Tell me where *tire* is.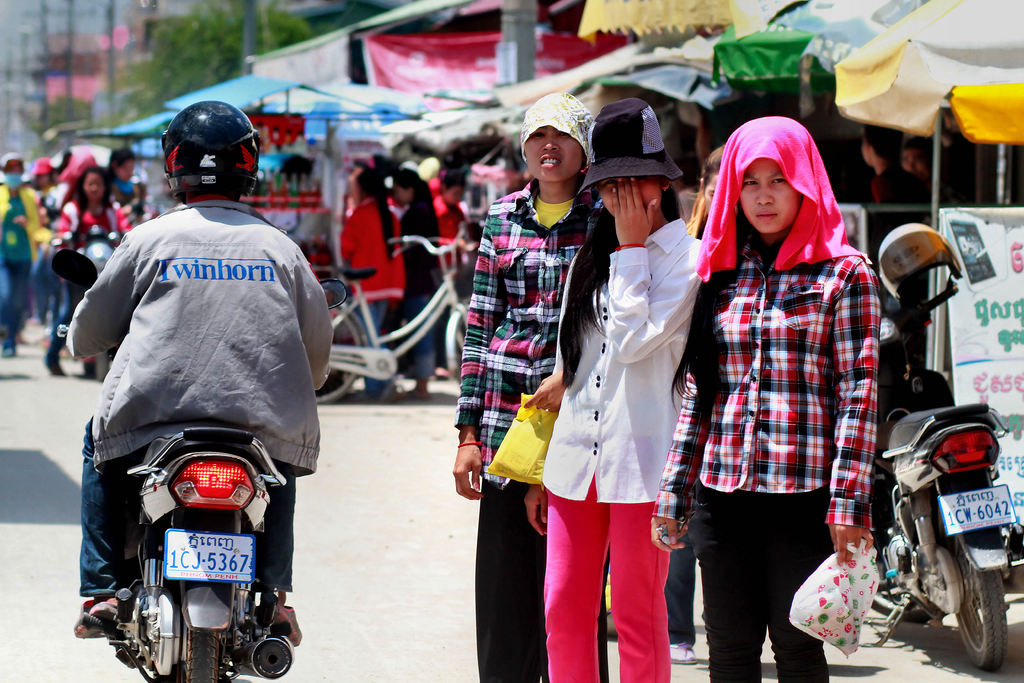
*tire* is at [180, 625, 225, 682].
